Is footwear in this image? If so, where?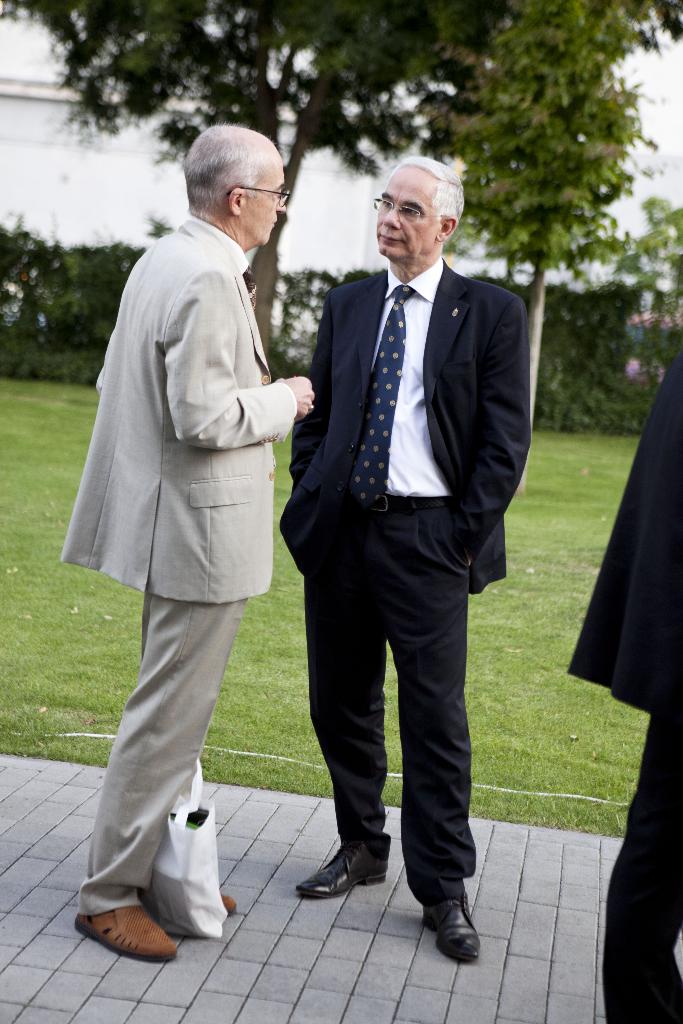
Yes, at x1=222 y1=889 x2=236 y2=917.
